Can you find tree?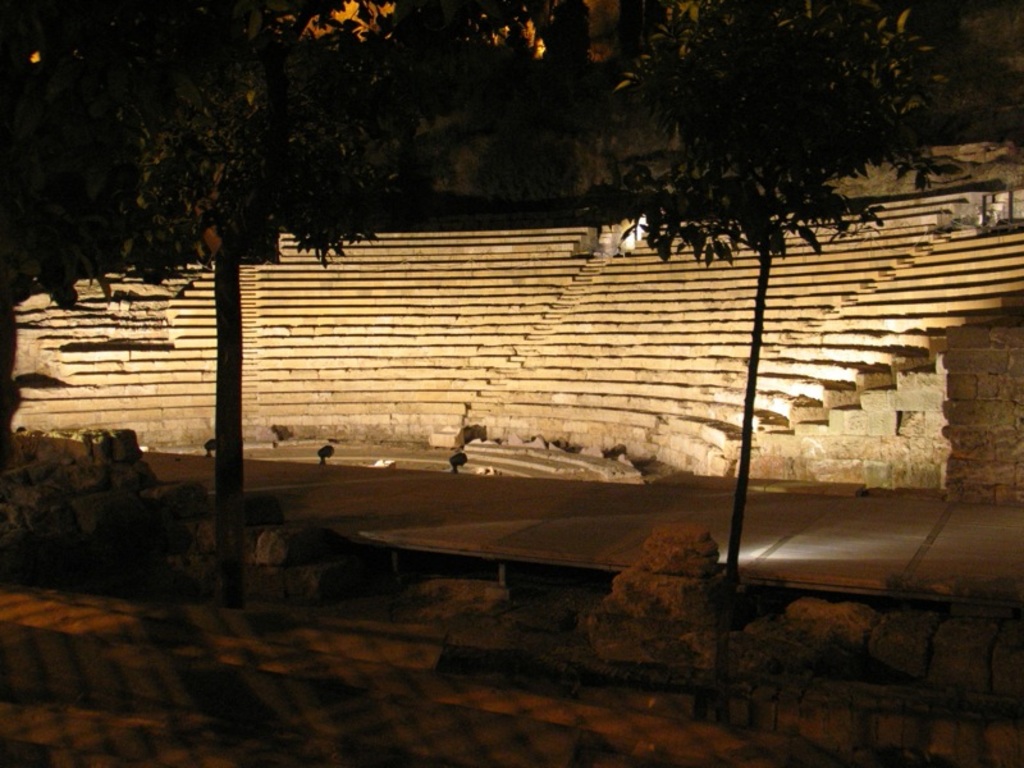
Yes, bounding box: {"x1": 110, "y1": 0, "x2": 398, "y2": 579}.
